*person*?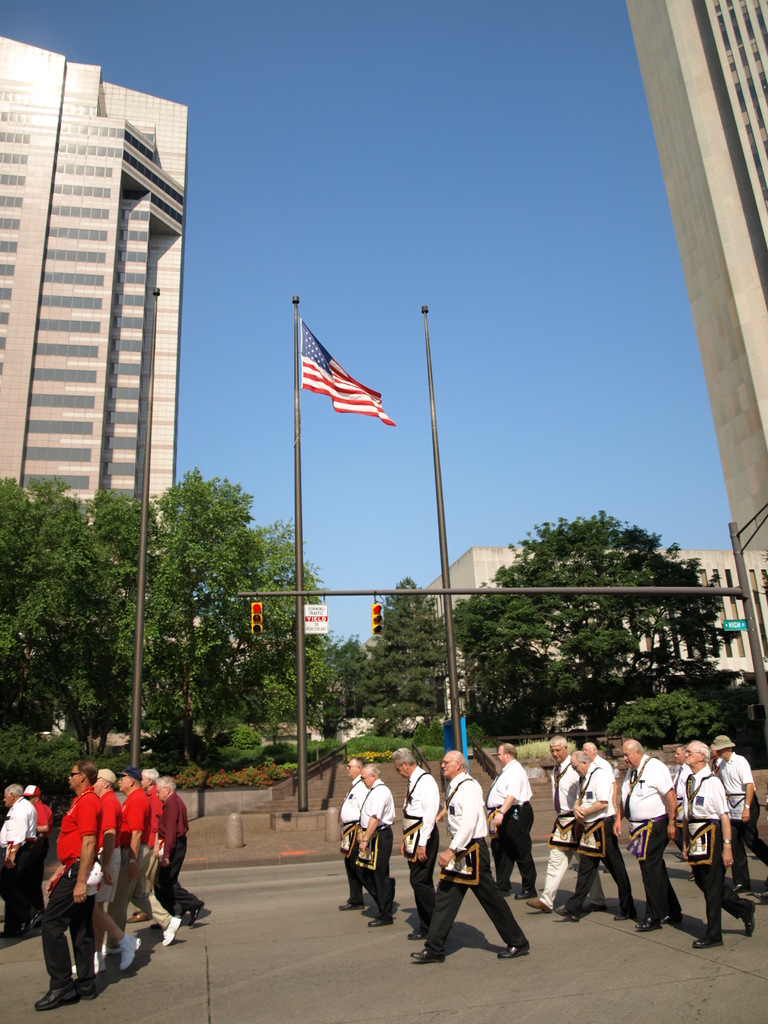
[0, 774, 38, 941]
